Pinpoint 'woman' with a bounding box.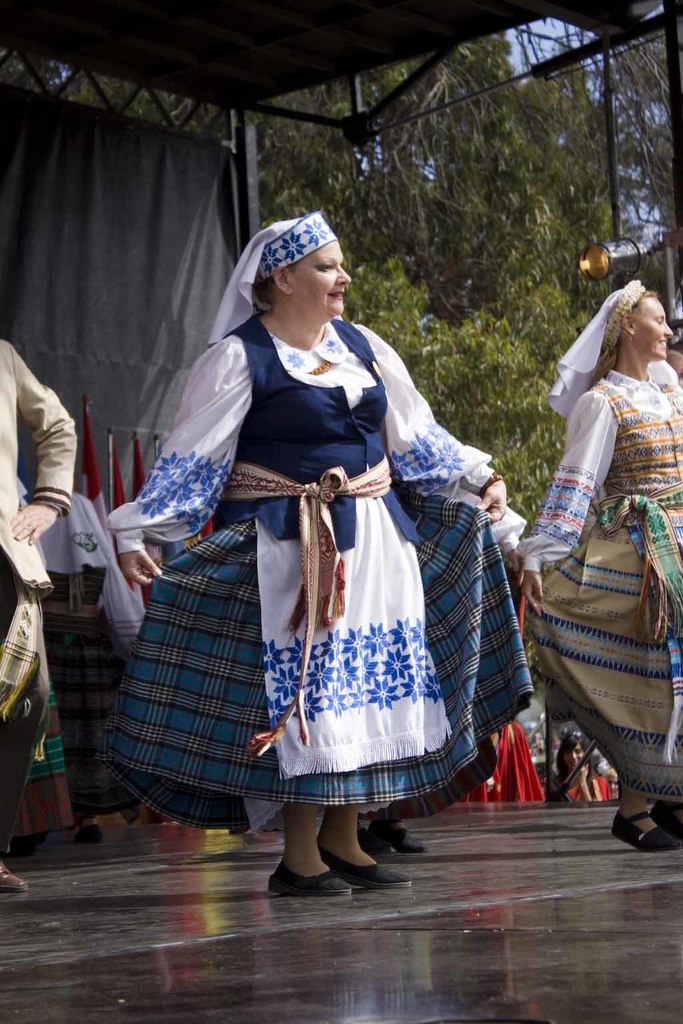
detection(0, 341, 77, 893).
